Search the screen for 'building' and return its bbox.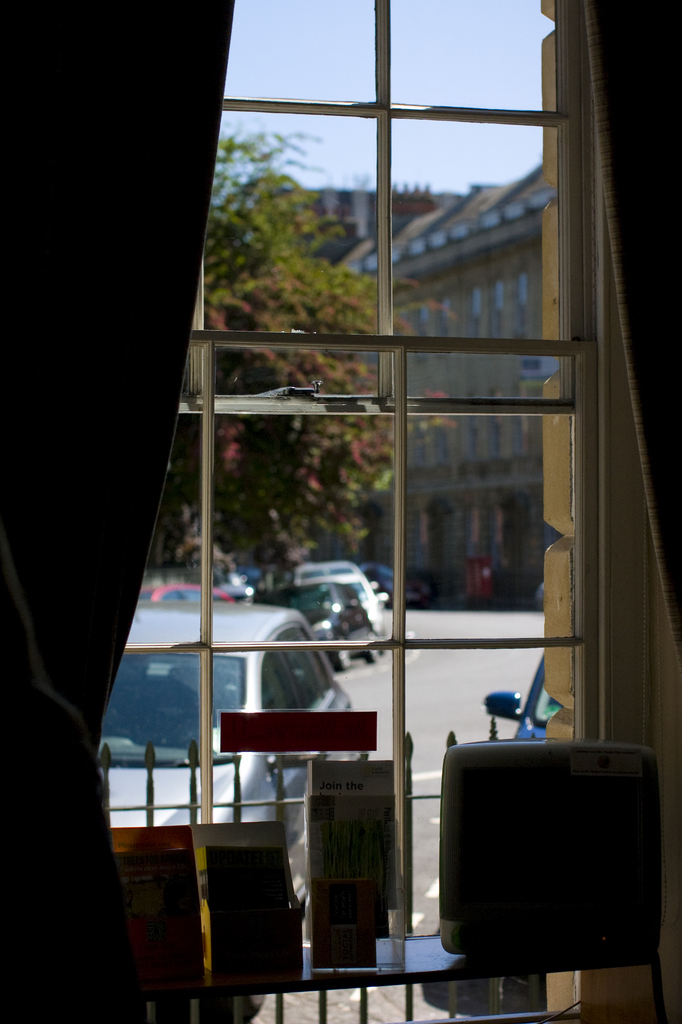
Found: box(253, 178, 436, 264).
